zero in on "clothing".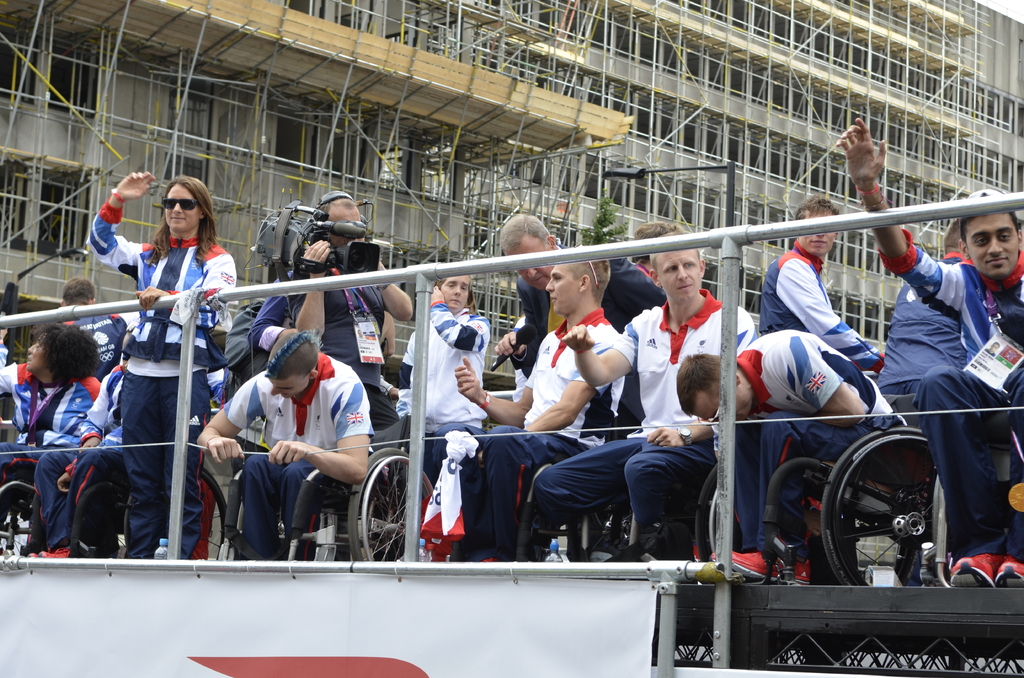
Zeroed in: 460 310 620 565.
